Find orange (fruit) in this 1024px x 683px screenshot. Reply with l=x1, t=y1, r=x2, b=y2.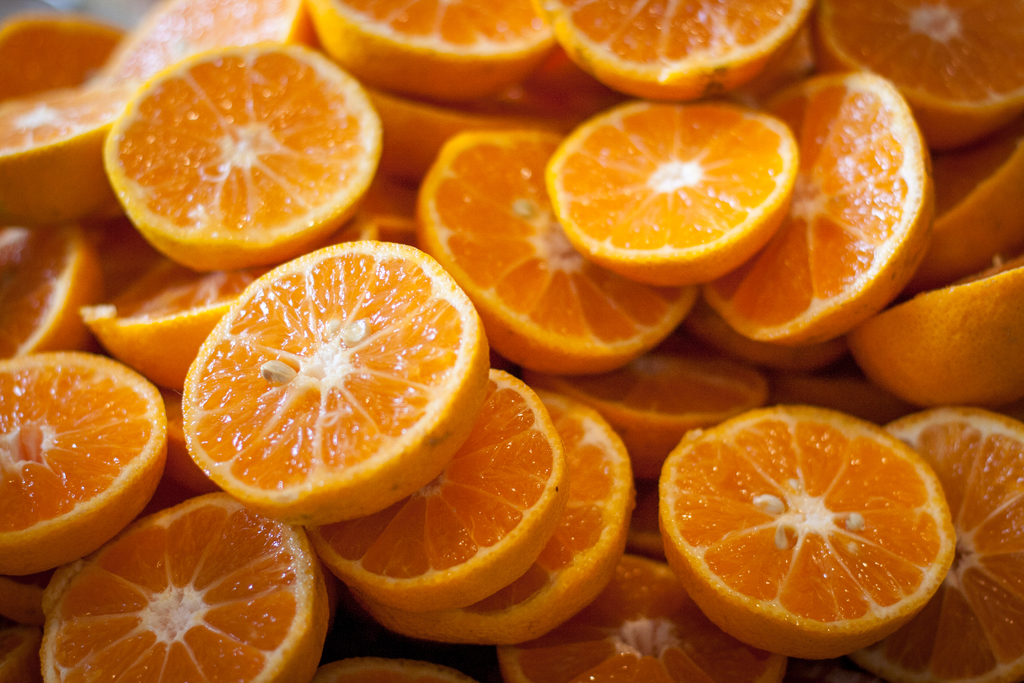
l=6, t=222, r=93, b=347.
